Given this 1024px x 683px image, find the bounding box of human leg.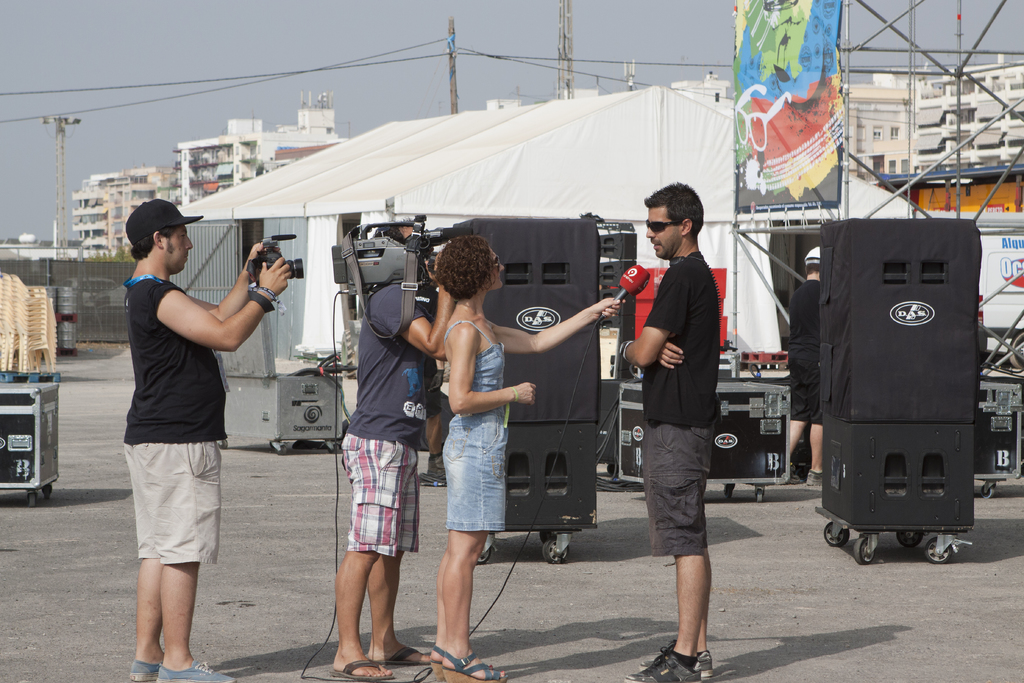
box=[449, 525, 503, 681].
